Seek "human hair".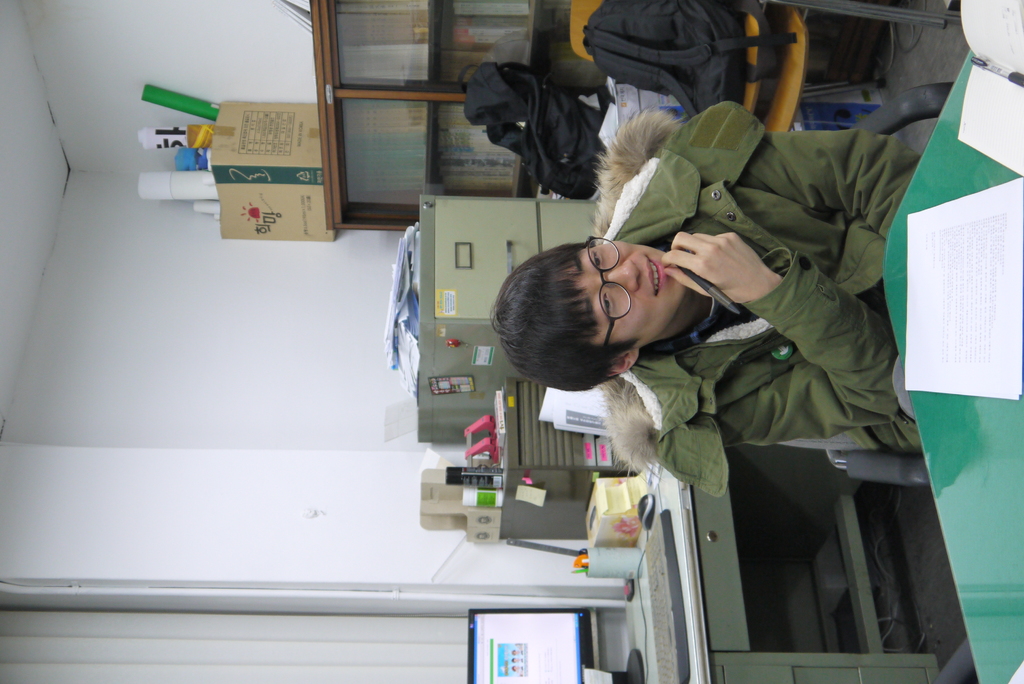
[x1=492, y1=237, x2=626, y2=412].
